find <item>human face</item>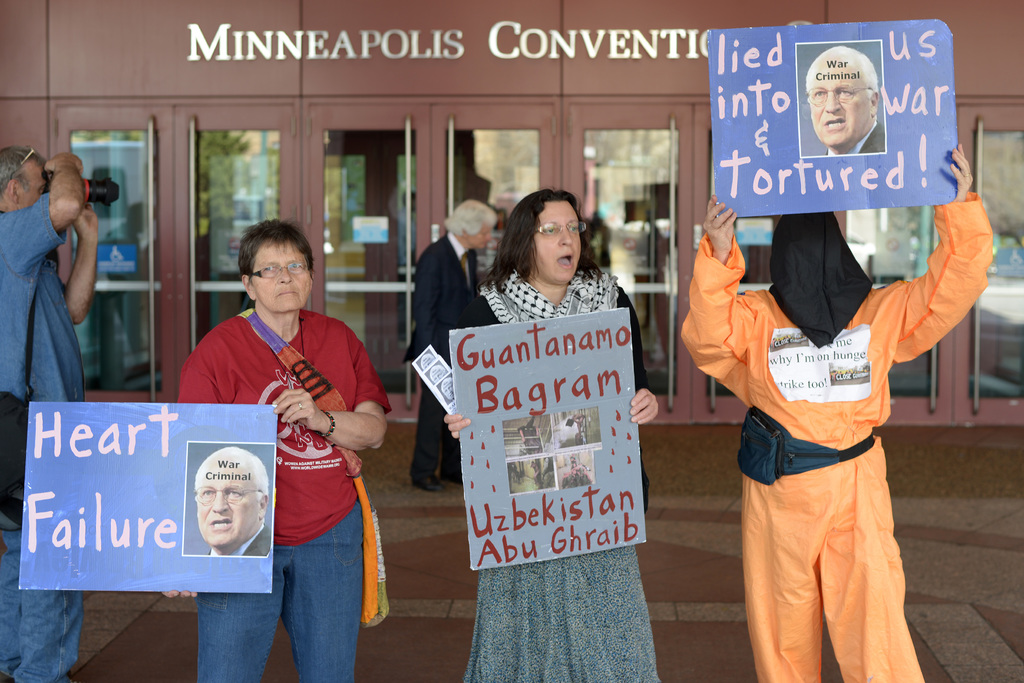
[x1=255, y1=241, x2=311, y2=312]
